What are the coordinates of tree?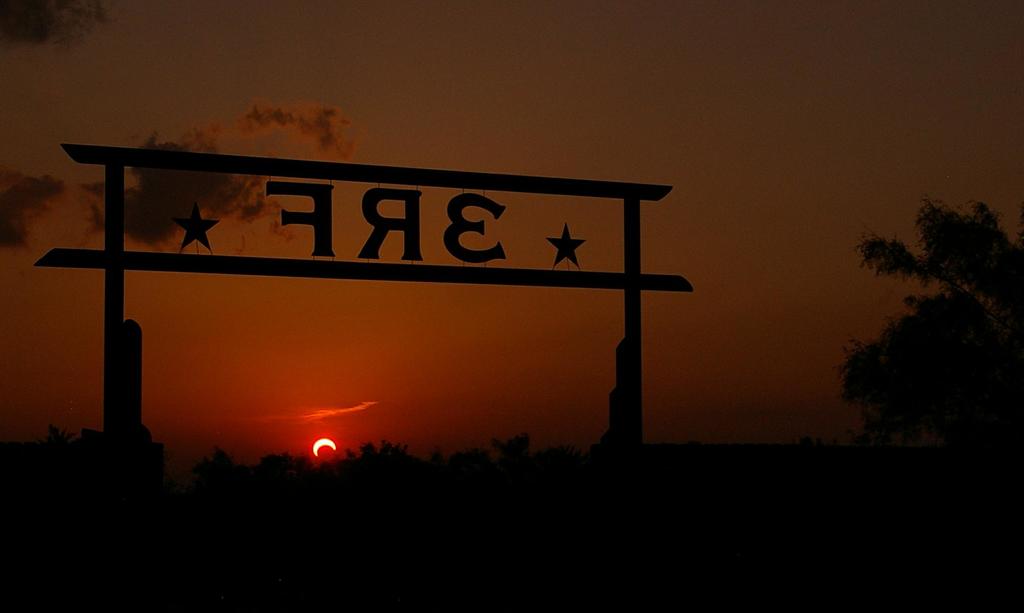
(x1=822, y1=198, x2=1023, y2=461).
